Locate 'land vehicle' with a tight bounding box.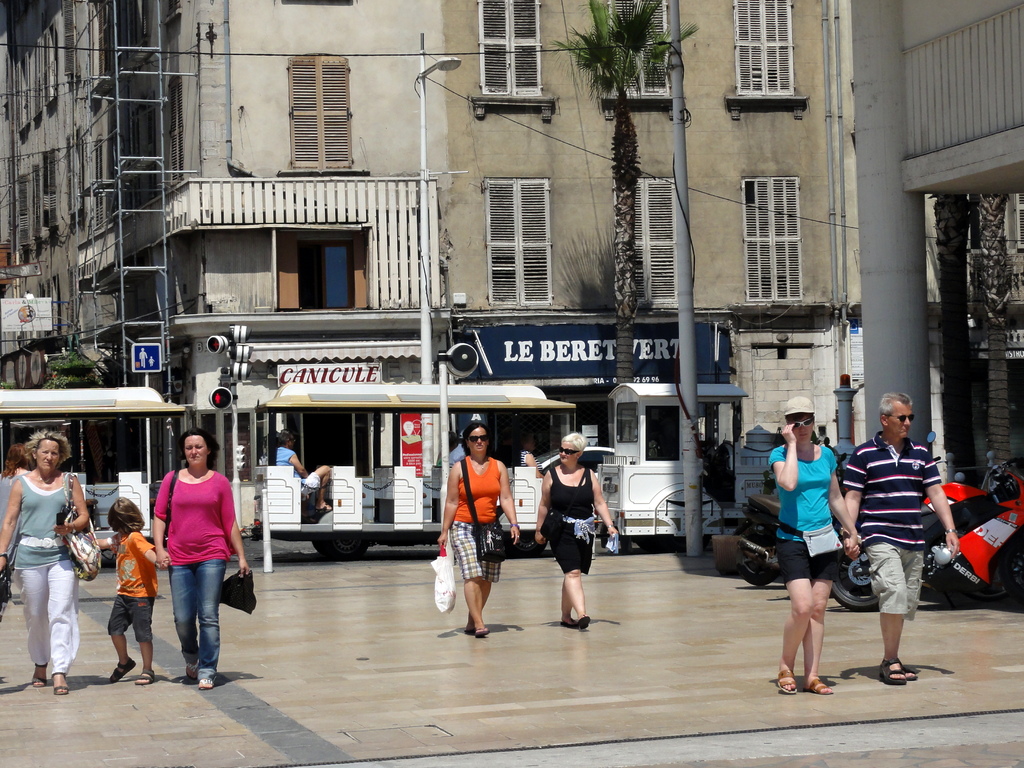
{"left": 732, "top": 454, "right": 846, "bottom": 585}.
